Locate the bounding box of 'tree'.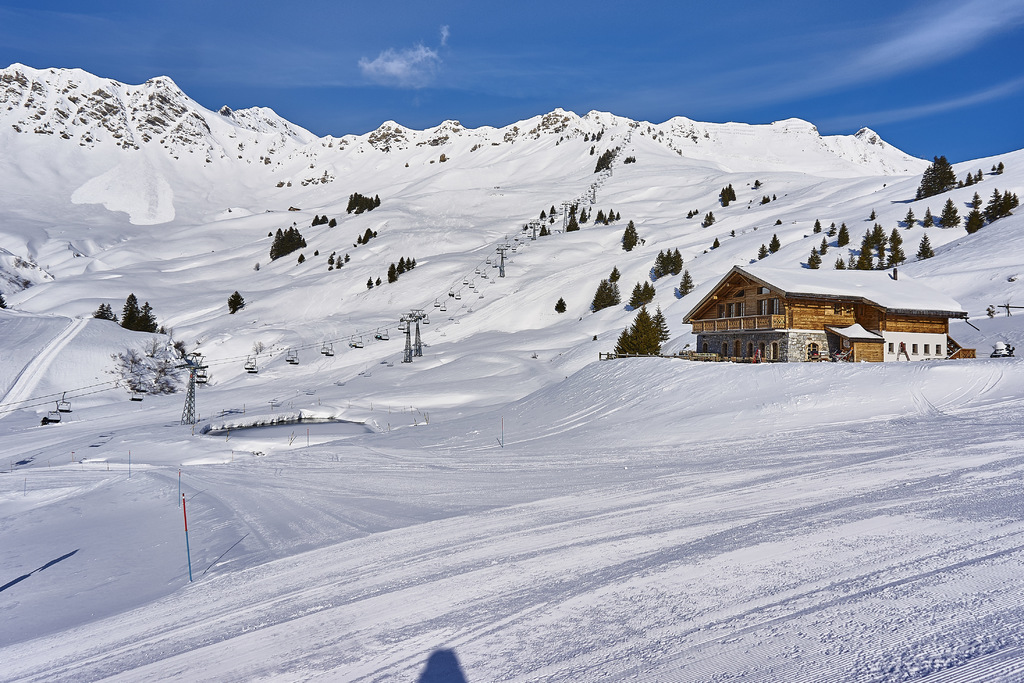
Bounding box: rect(760, 241, 767, 257).
